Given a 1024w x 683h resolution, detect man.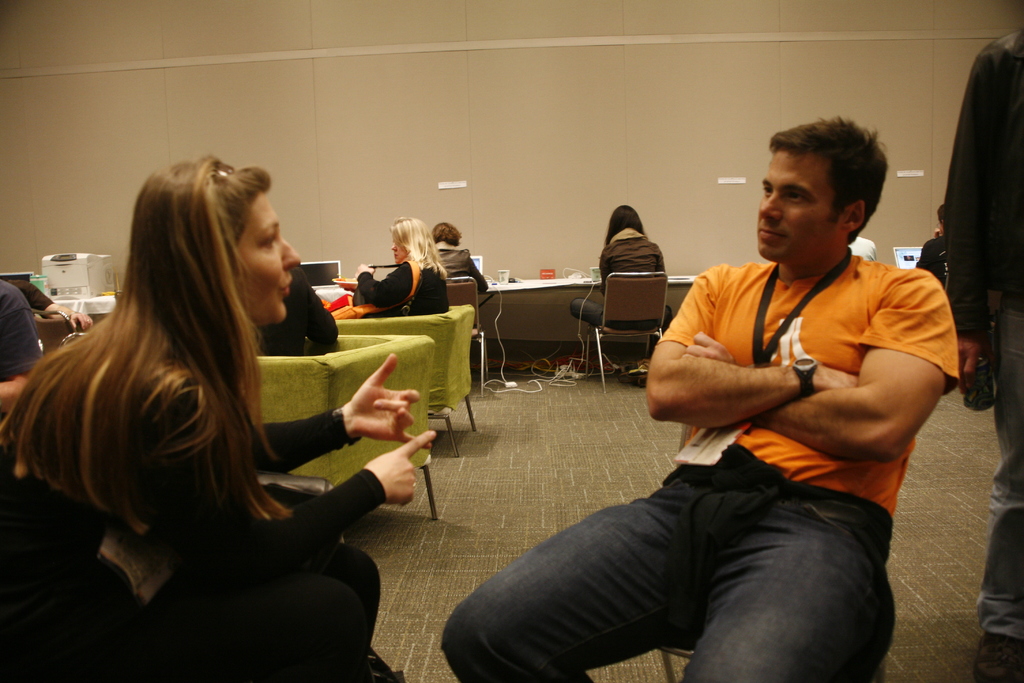
pyautogui.locateOnScreen(432, 103, 965, 682).
